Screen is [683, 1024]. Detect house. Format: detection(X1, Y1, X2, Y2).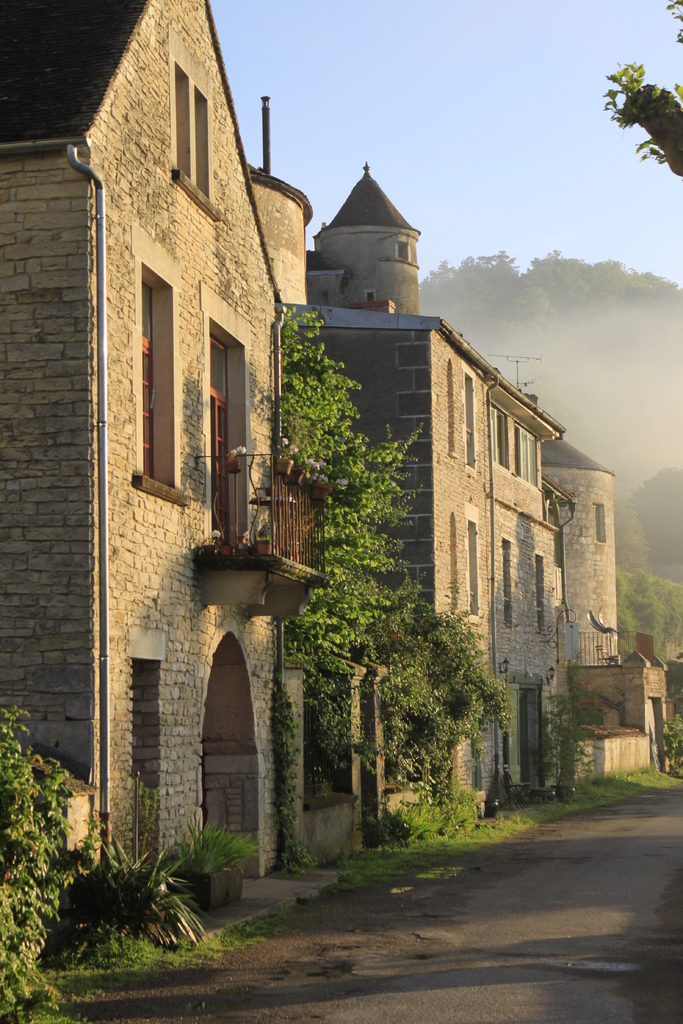
detection(547, 454, 643, 804).
